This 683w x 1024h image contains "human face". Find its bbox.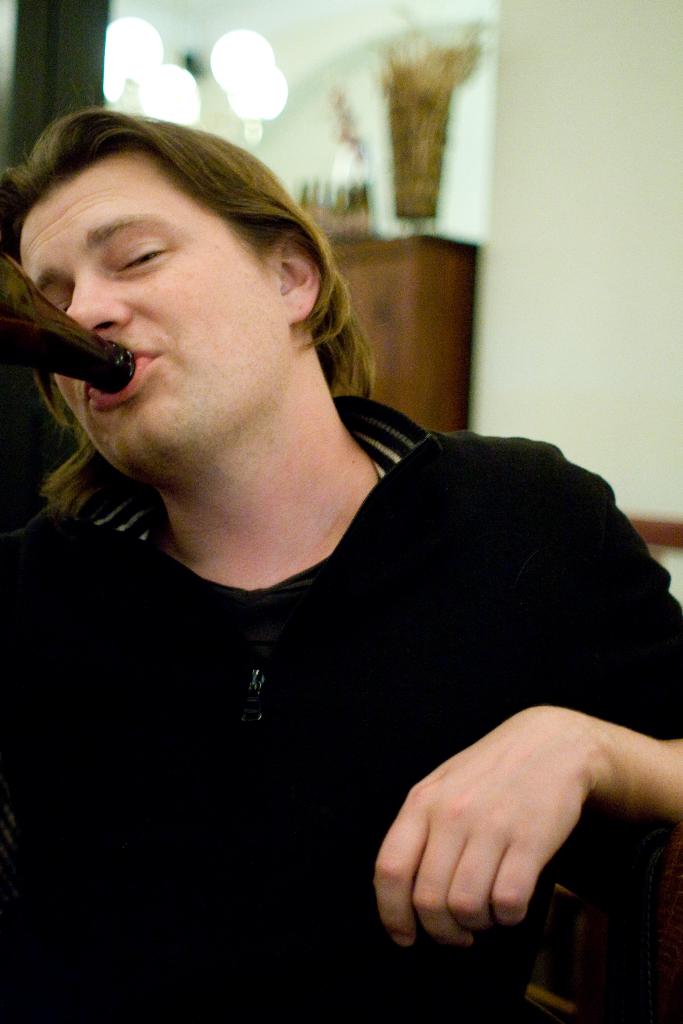
Rect(22, 154, 284, 473).
